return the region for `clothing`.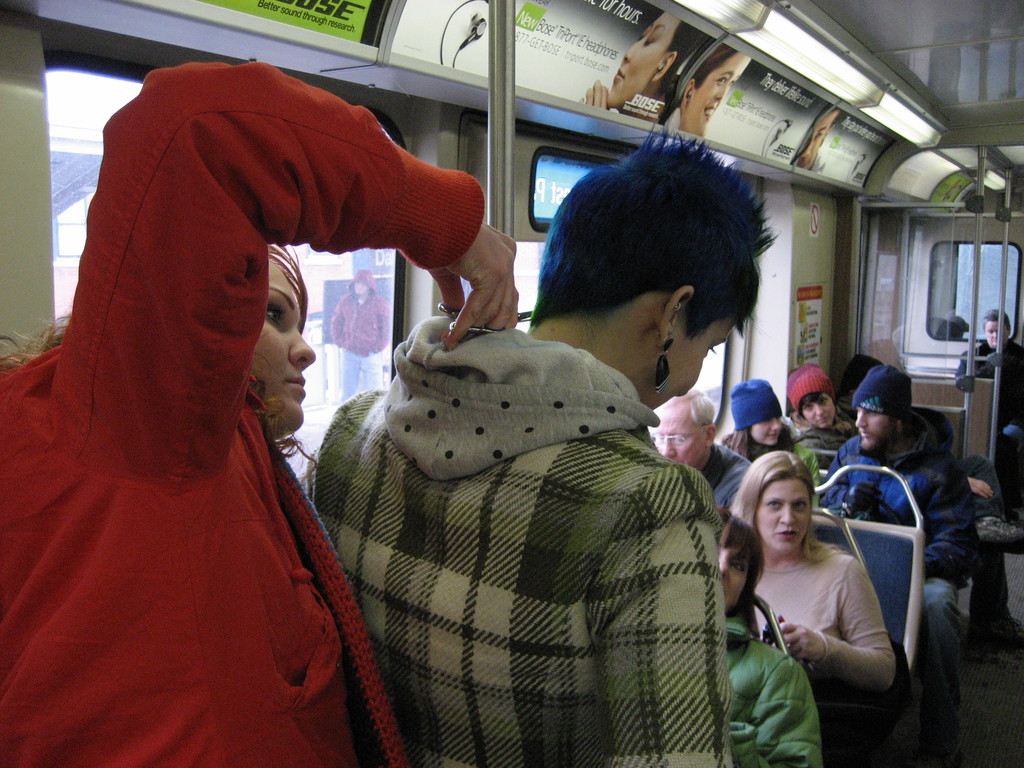
<box>23,83,476,718</box>.
